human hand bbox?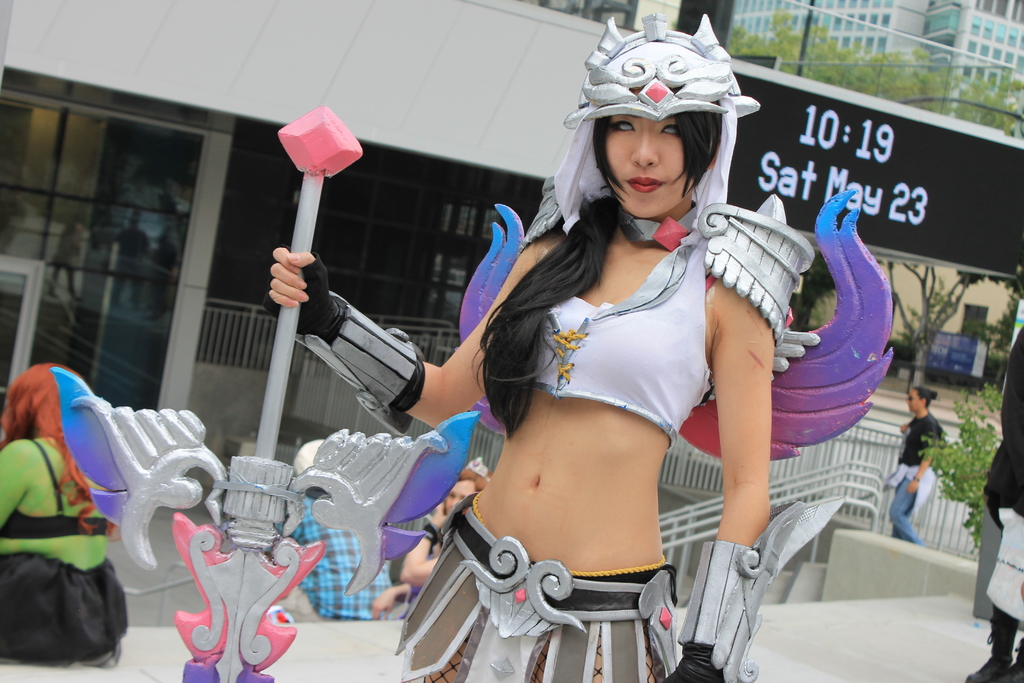
region(898, 422, 909, 436)
